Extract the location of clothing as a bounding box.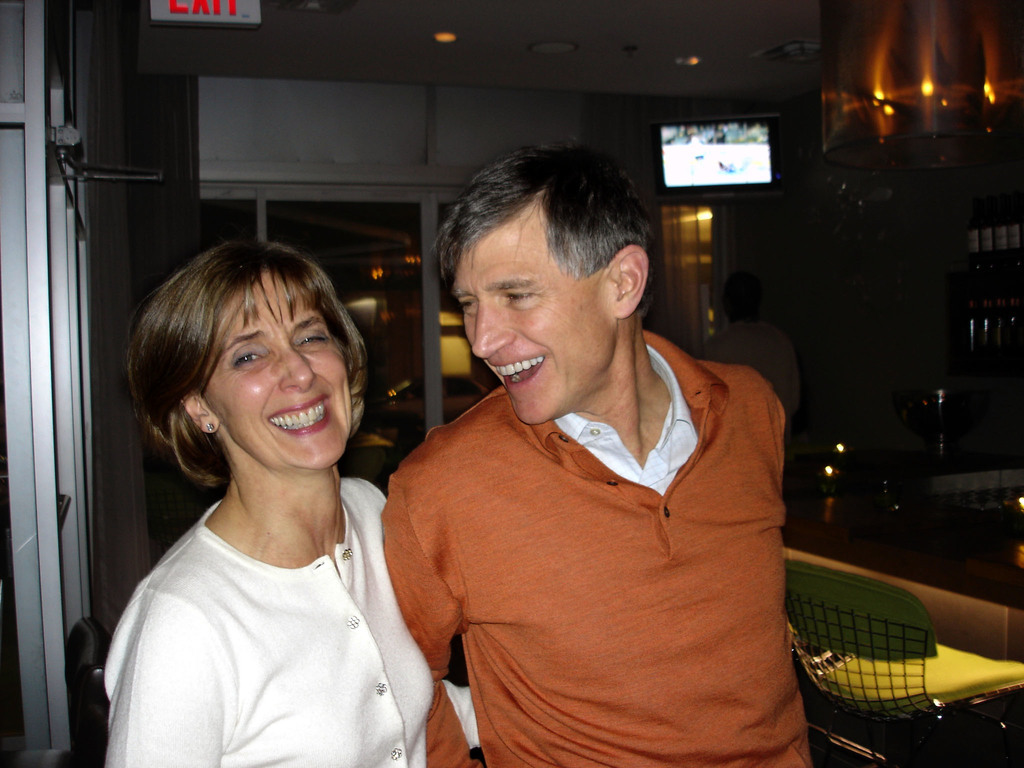
detection(90, 469, 482, 767).
